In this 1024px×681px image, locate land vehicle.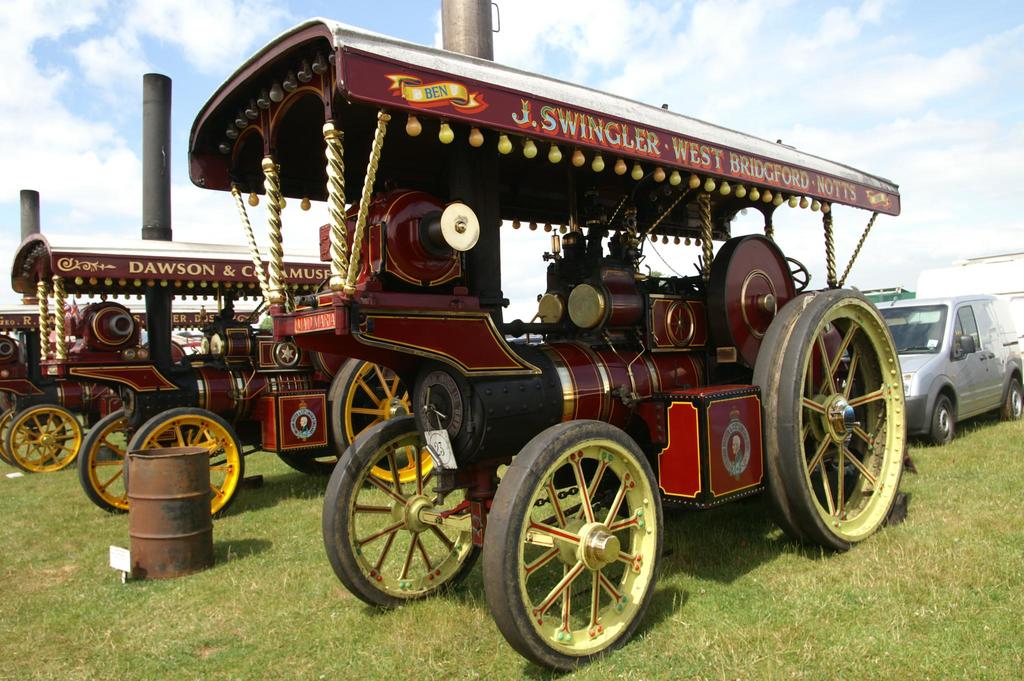
Bounding box: (842, 294, 1023, 447).
